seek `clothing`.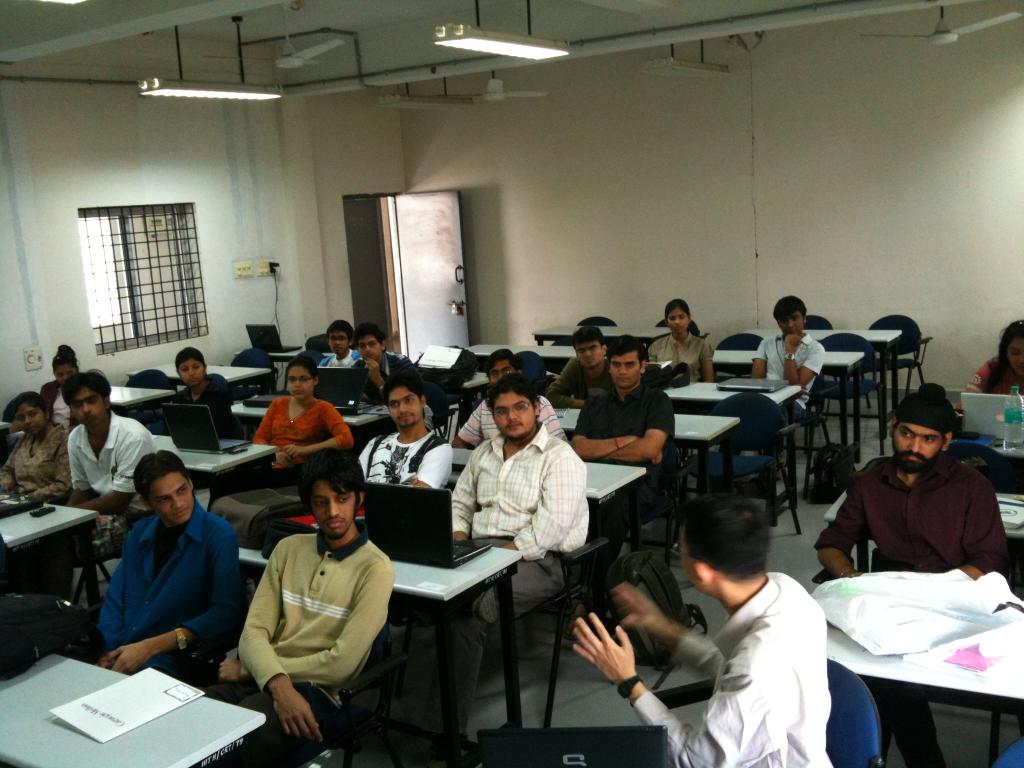
[left=546, top=357, right=614, bottom=408].
